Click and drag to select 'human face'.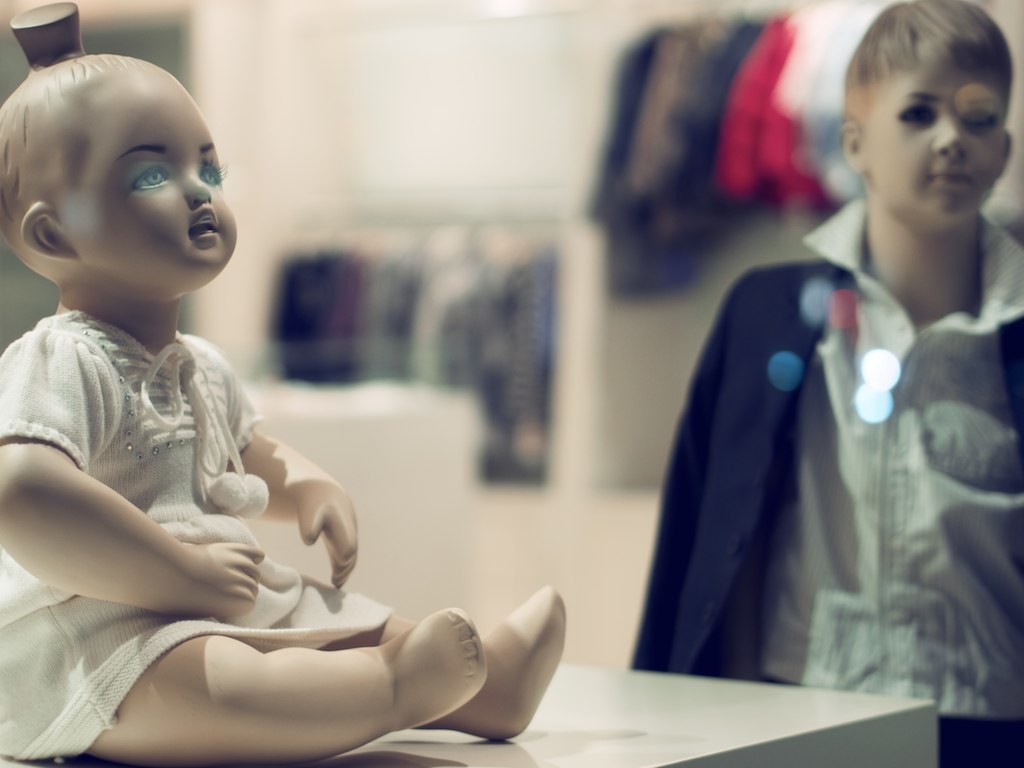
Selection: Rect(58, 85, 237, 268).
